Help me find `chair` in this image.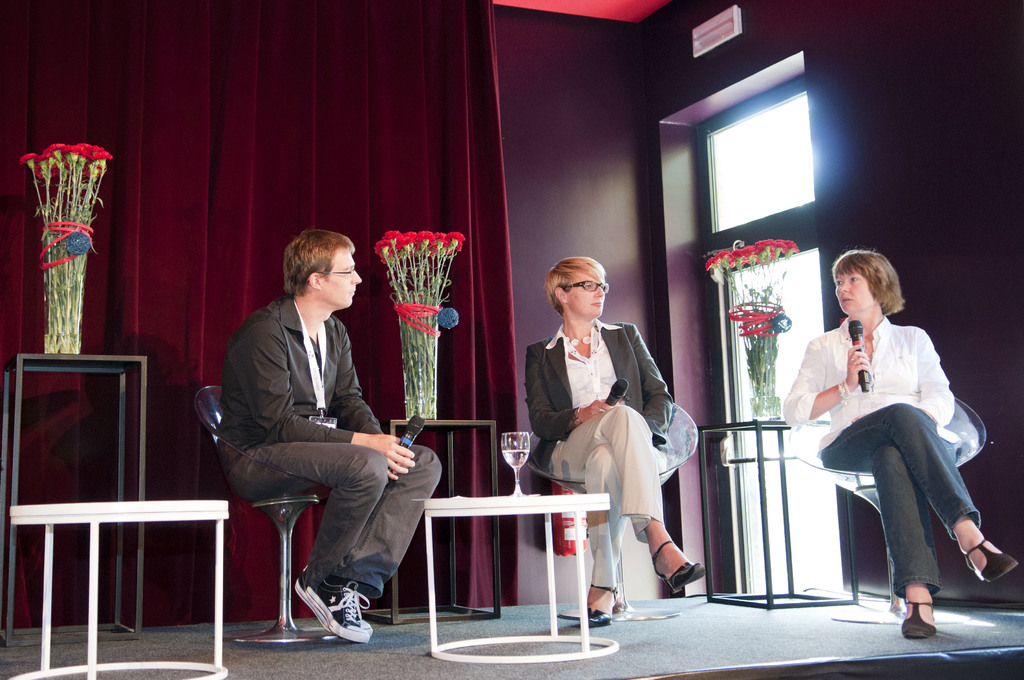
Found it: (522,403,694,623).
